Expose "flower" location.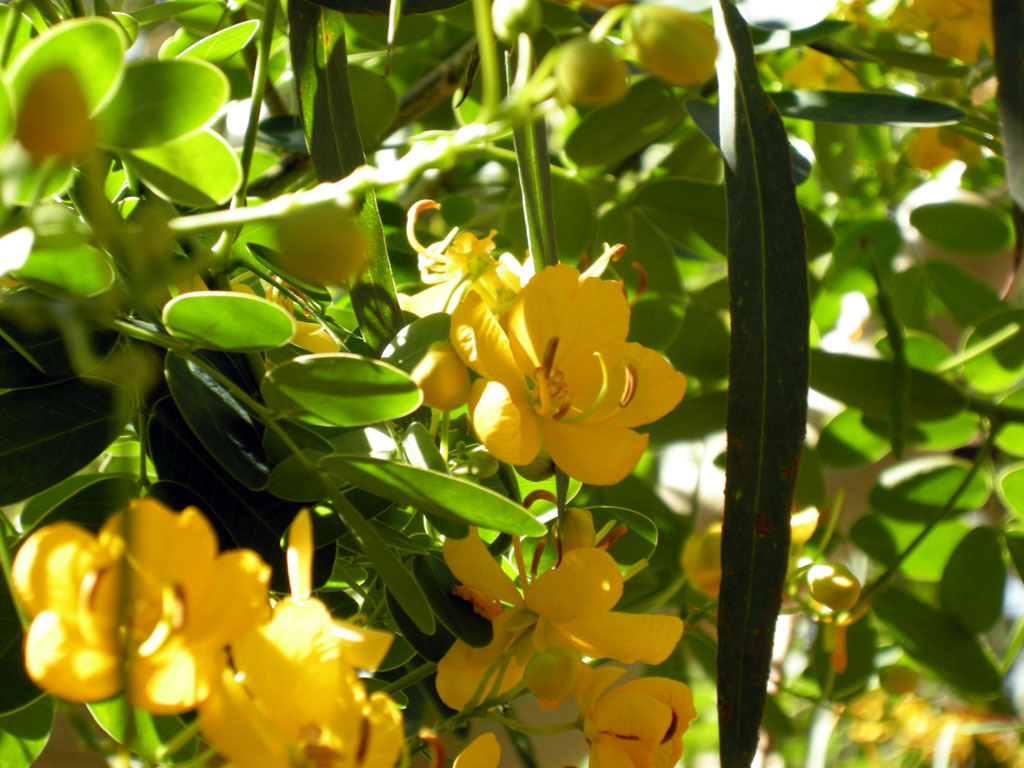
Exposed at <bbox>9, 497, 272, 717</bbox>.
